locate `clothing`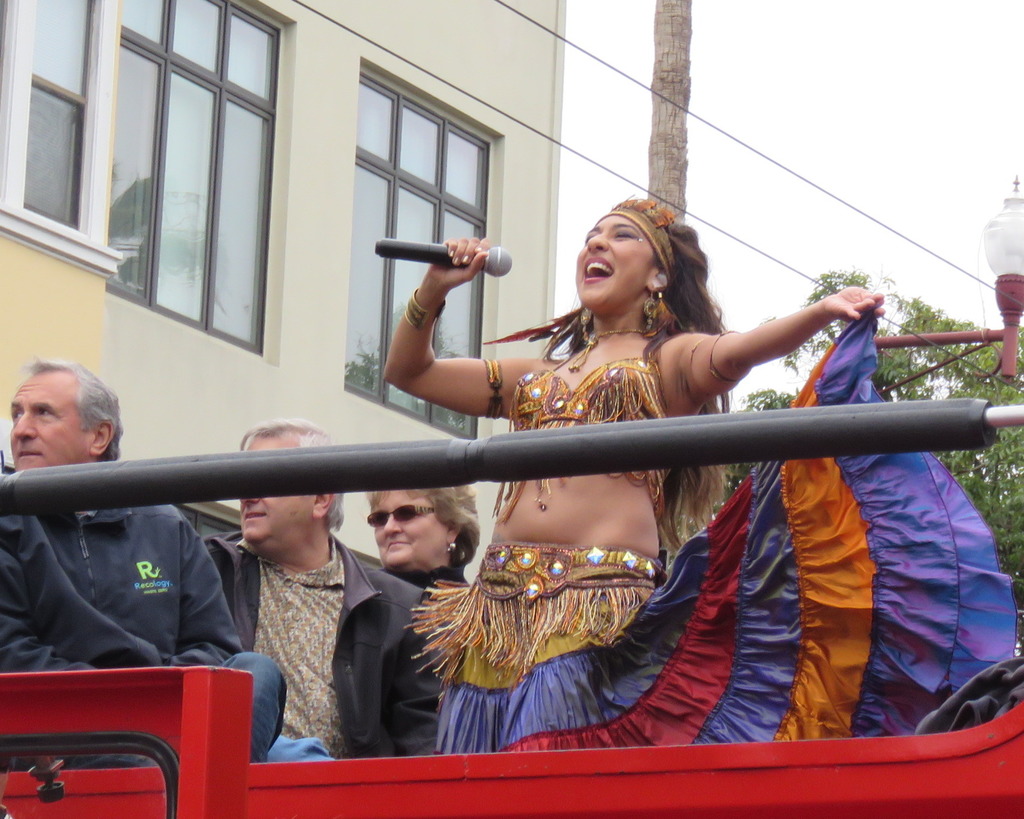
bbox(413, 559, 466, 766)
